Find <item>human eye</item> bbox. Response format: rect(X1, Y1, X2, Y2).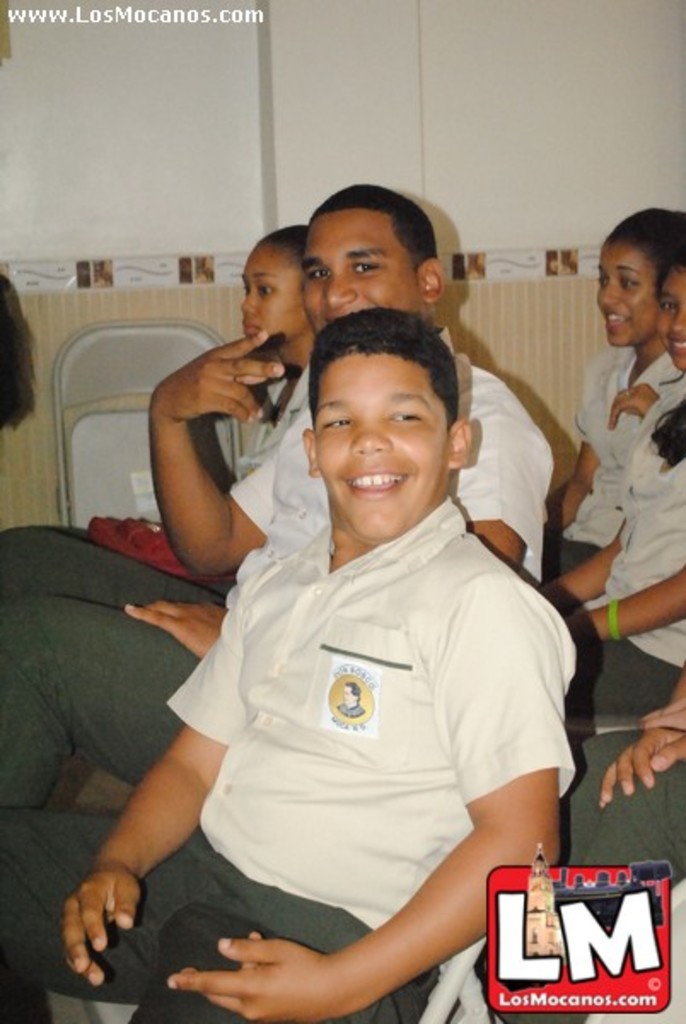
rect(655, 297, 674, 316).
